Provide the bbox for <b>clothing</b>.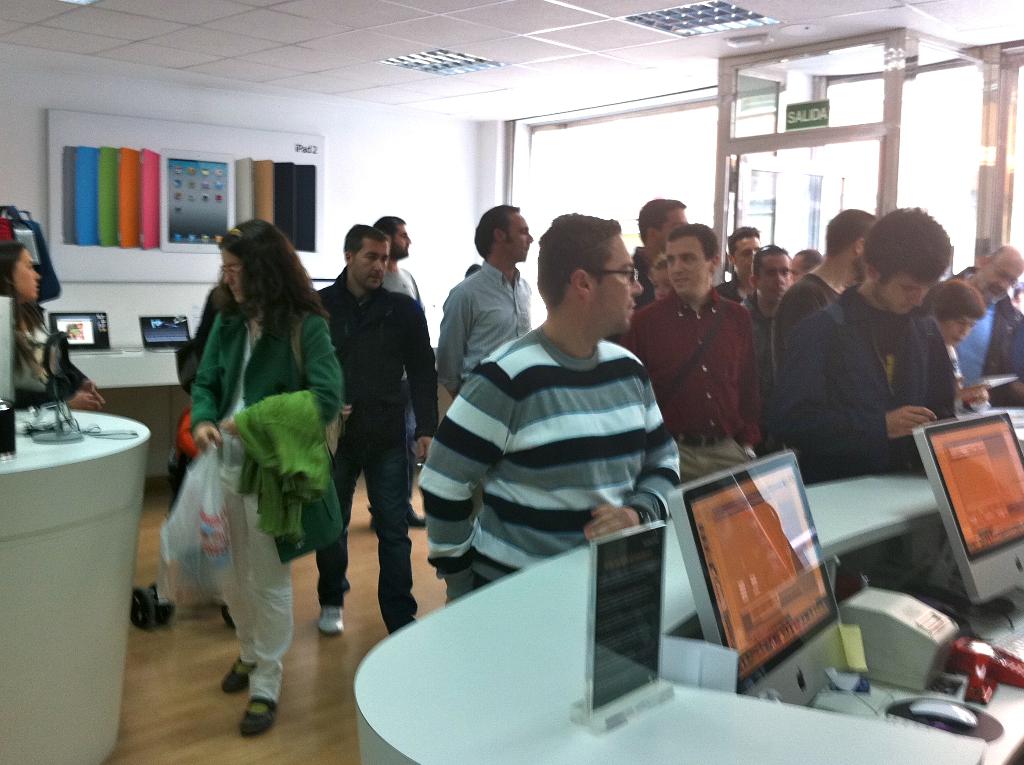
(x1=941, y1=290, x2=1023, y2=389).
